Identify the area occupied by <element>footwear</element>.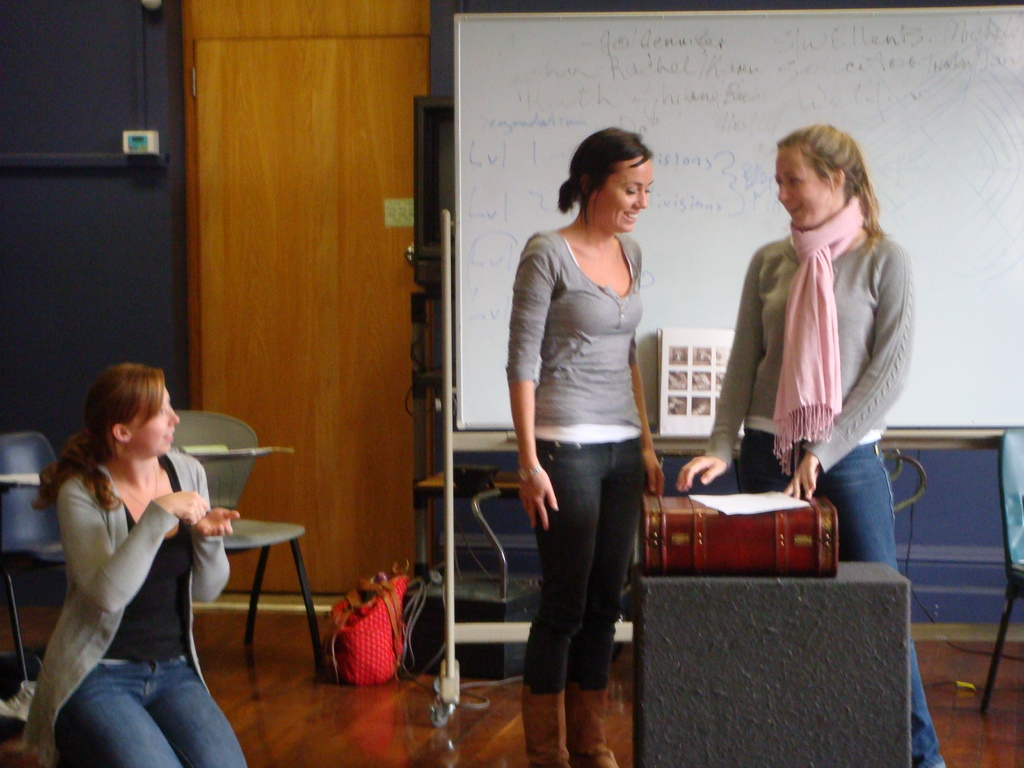
Area: <box>524,681,573,767</box>.
